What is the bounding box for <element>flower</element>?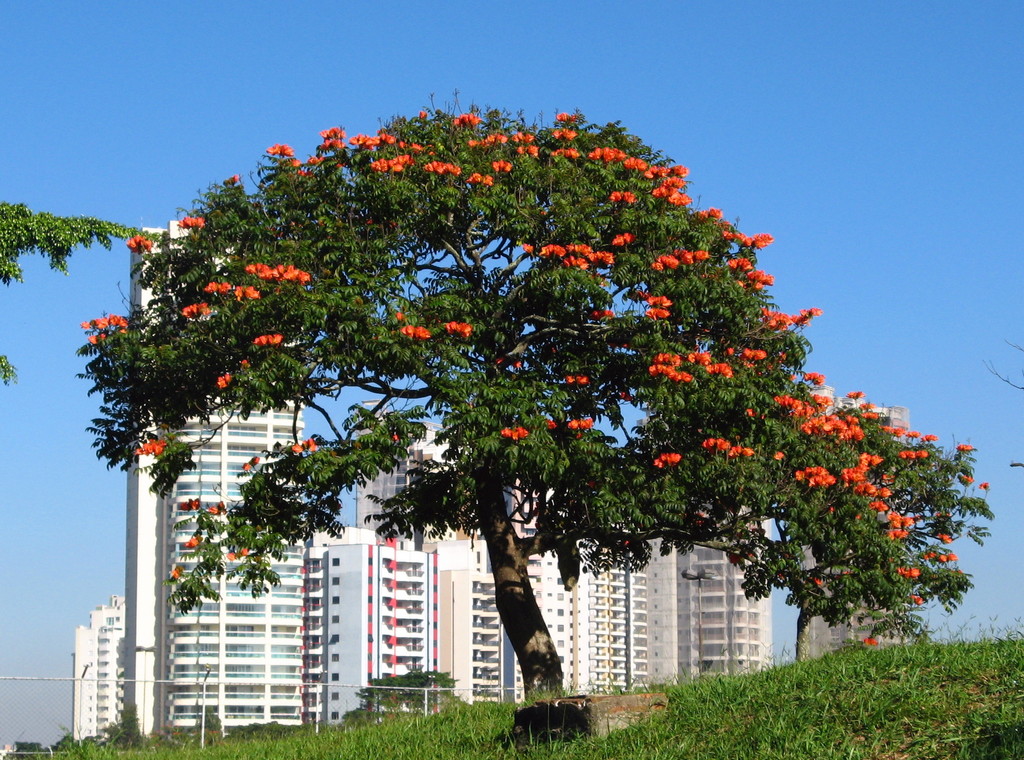
pyautogui.locateOnScreen(391, 435, 398, 444).
